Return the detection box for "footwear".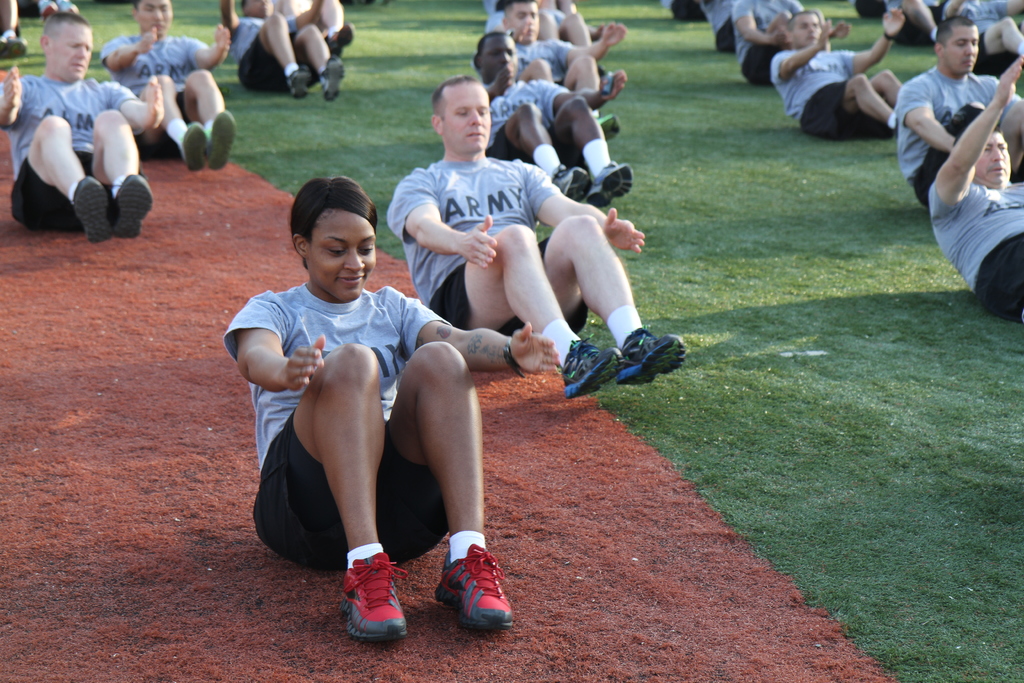
pyautogui.locateOnScreen(283, 67, 313, 98).
